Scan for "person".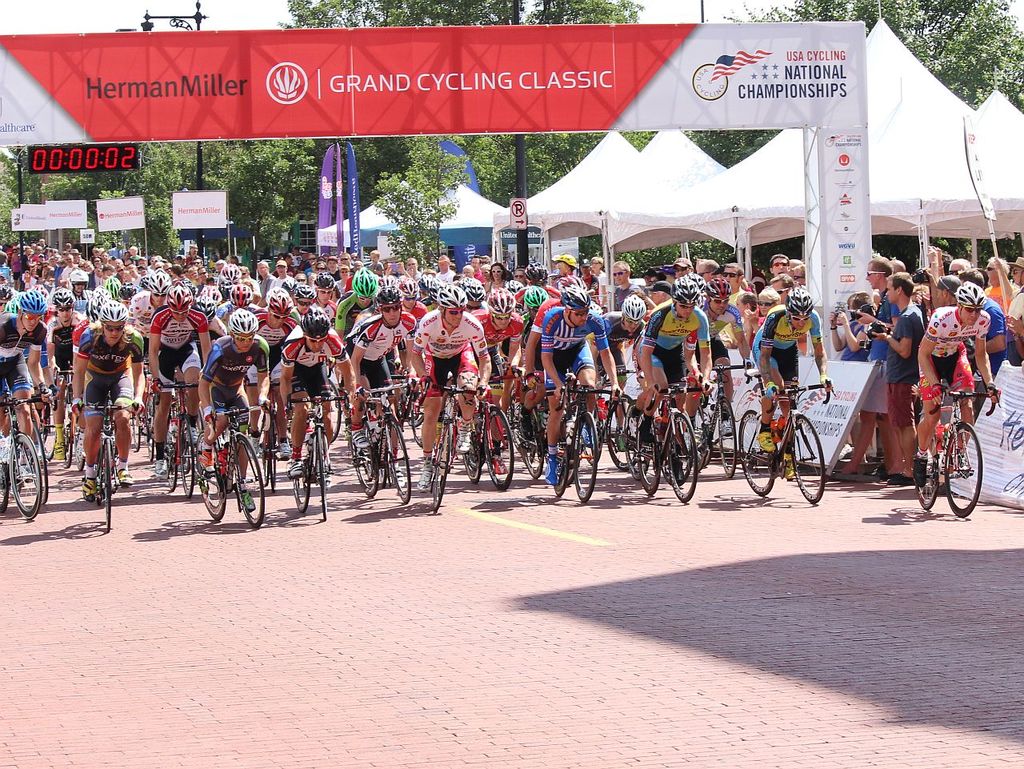
Scan result: [left=698, top=258, right=723, bottom=281].
